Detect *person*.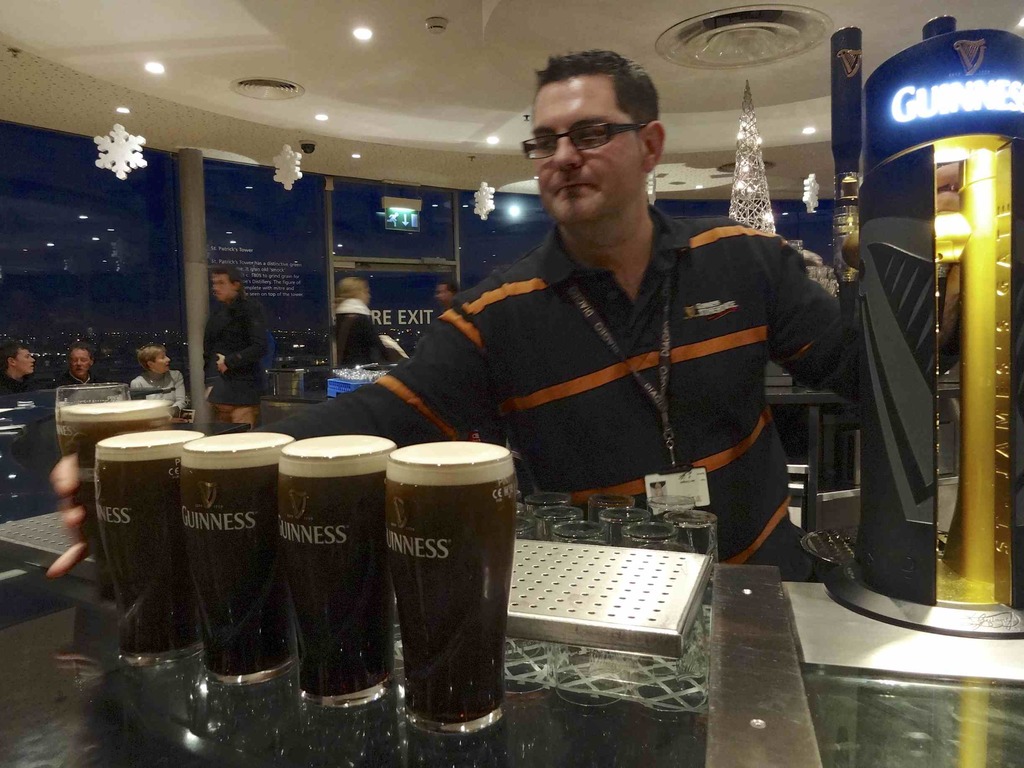
Detected at crop(129, 339, 195, 417).
